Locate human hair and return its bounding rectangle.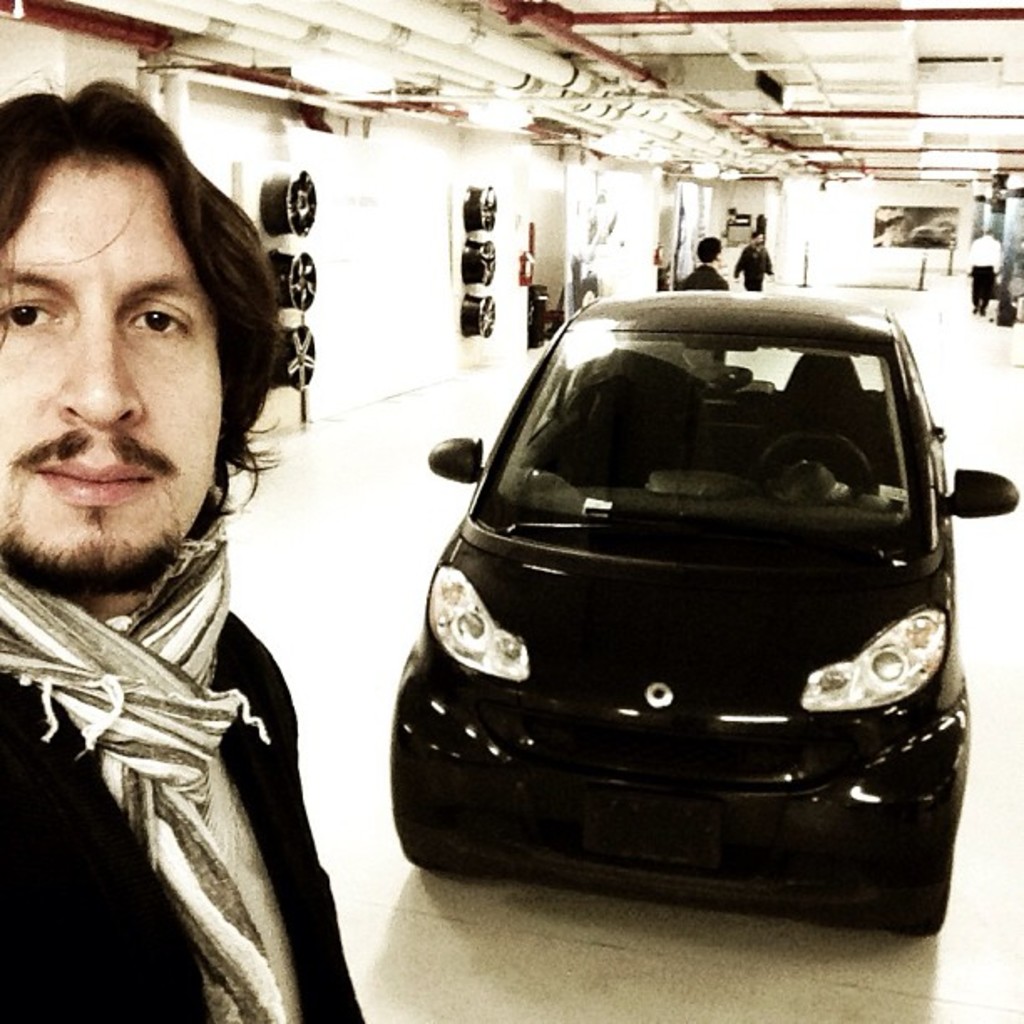
box=[0, 75, 266, 547].
